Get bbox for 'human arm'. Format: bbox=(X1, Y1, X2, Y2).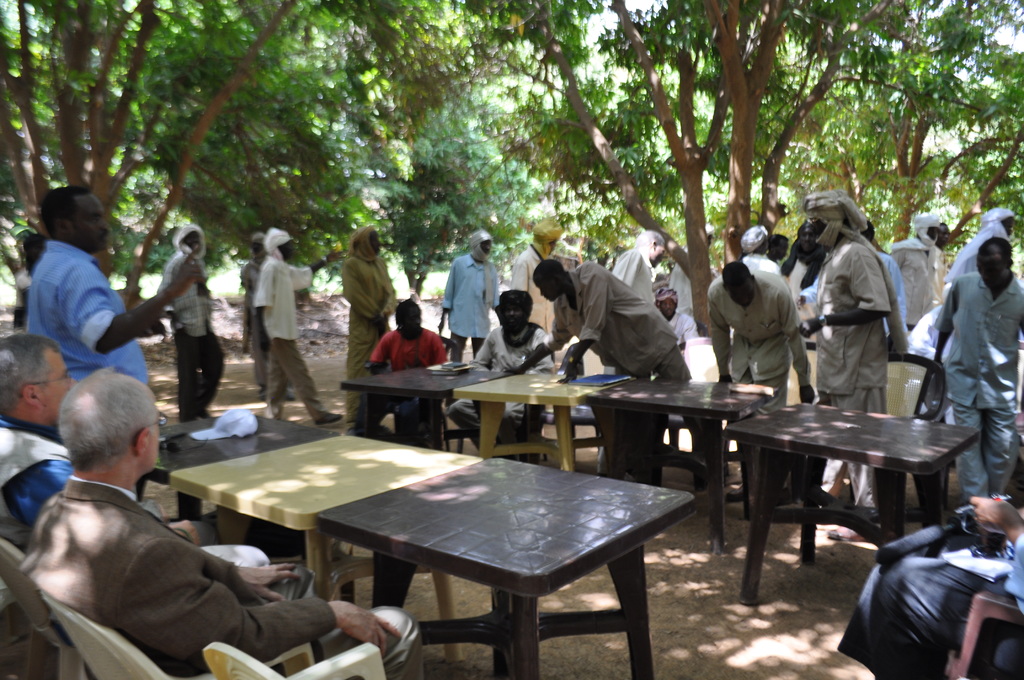
bbox=(972, 495, 1023, 604).
